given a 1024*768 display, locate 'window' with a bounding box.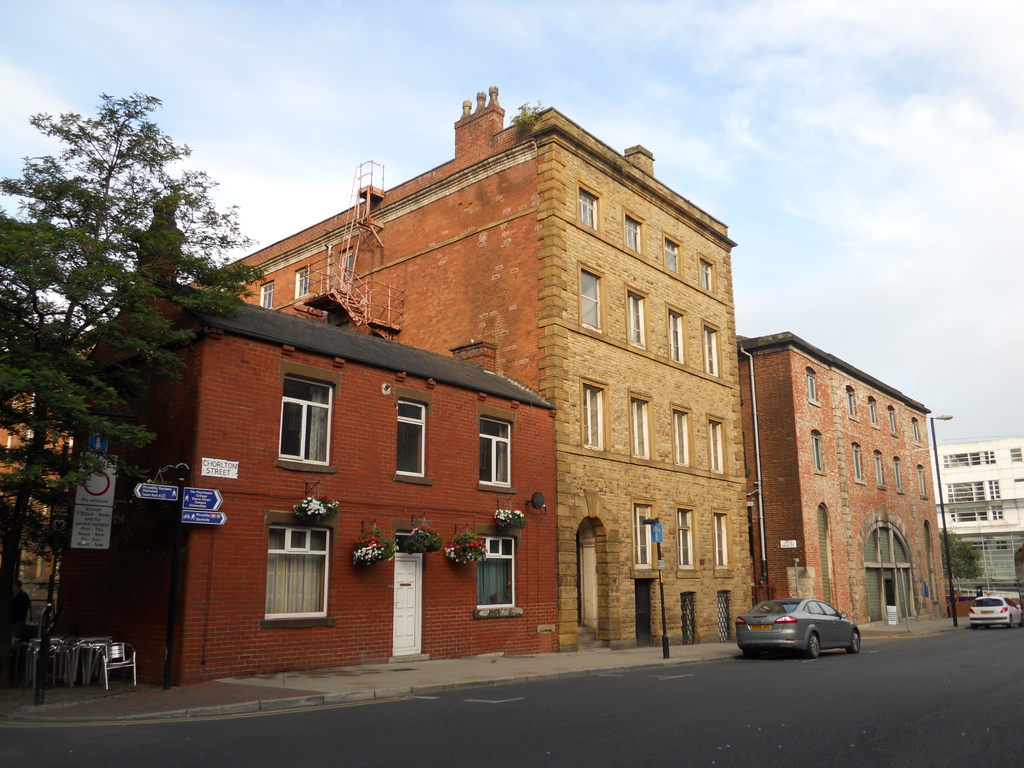
Located: 716,510,727,574.
